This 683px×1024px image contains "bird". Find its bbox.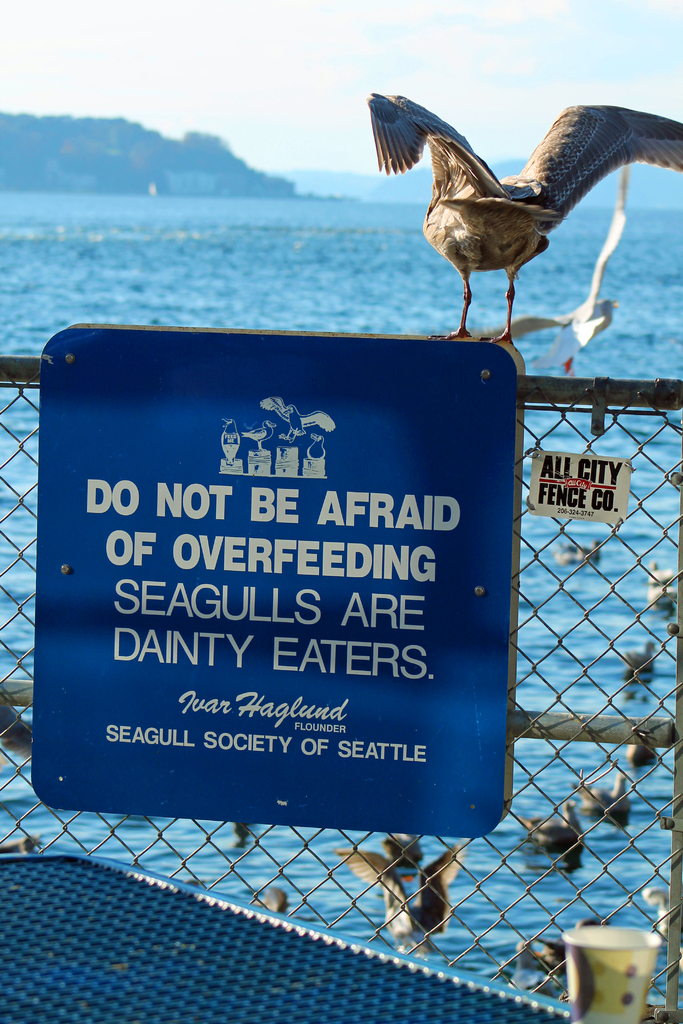
514/935/555/1004.
